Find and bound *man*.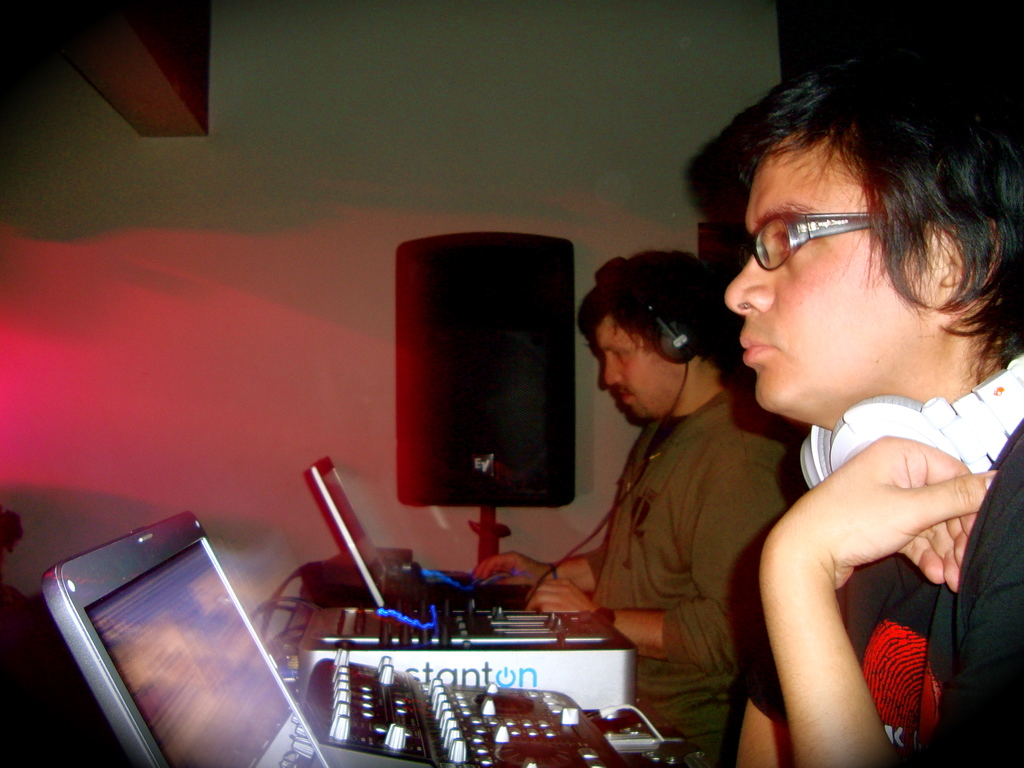
Bound: crop(476, 247, 805, 767).
